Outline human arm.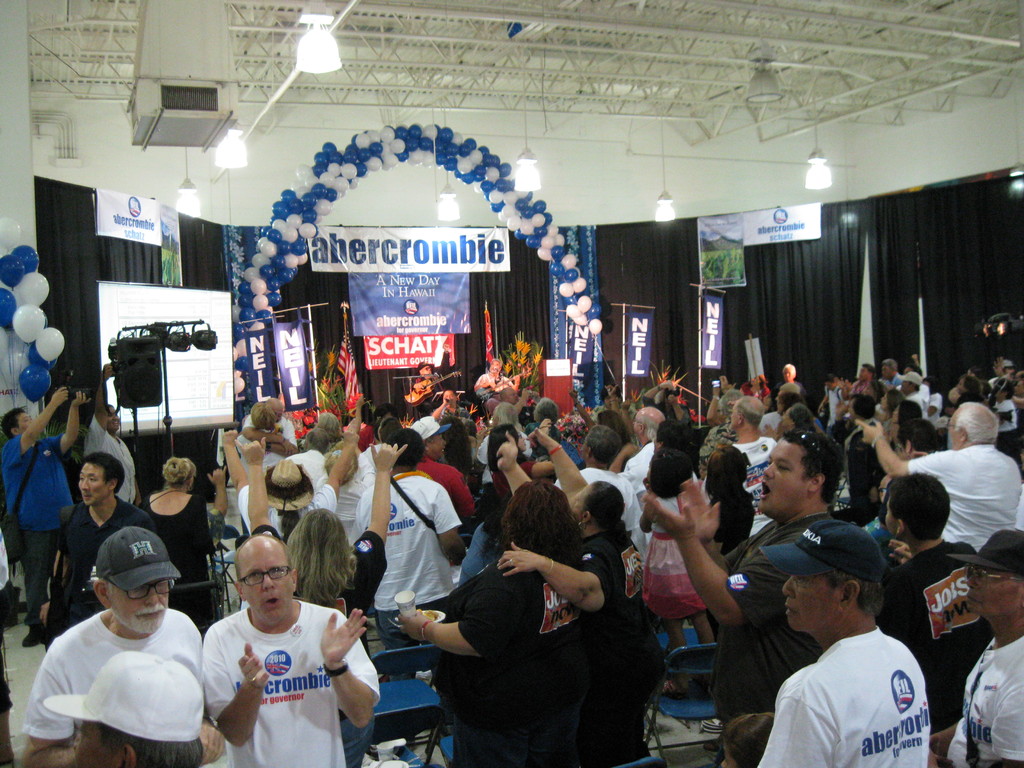
Outline: [left=756, top=683, right=832, bottom=767].
